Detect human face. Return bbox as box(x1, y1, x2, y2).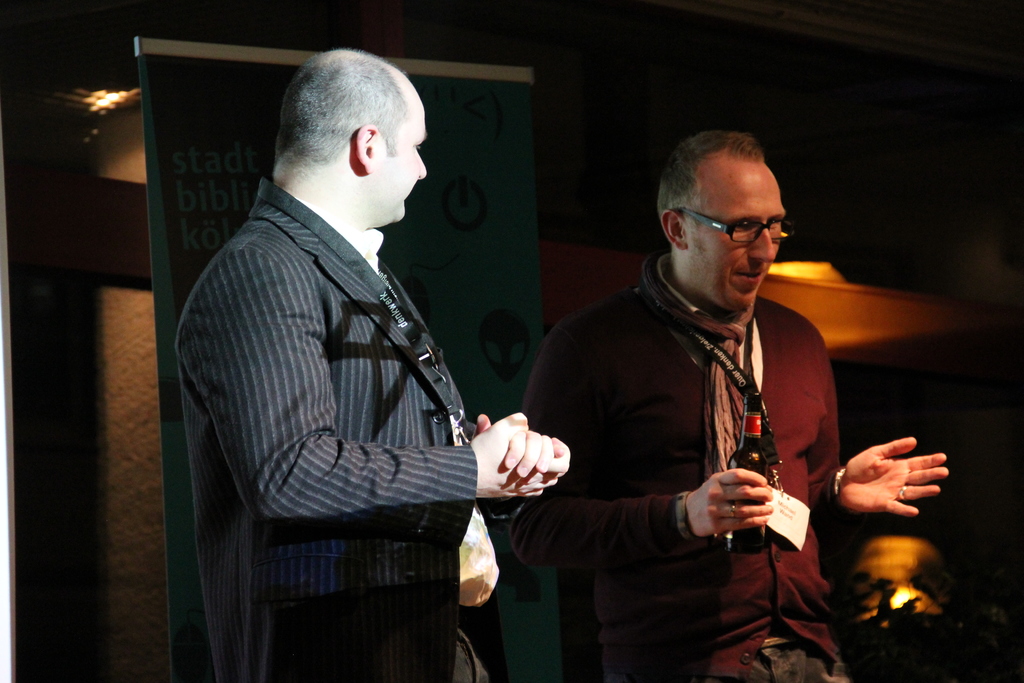
box(683, 161, 788, 313).
